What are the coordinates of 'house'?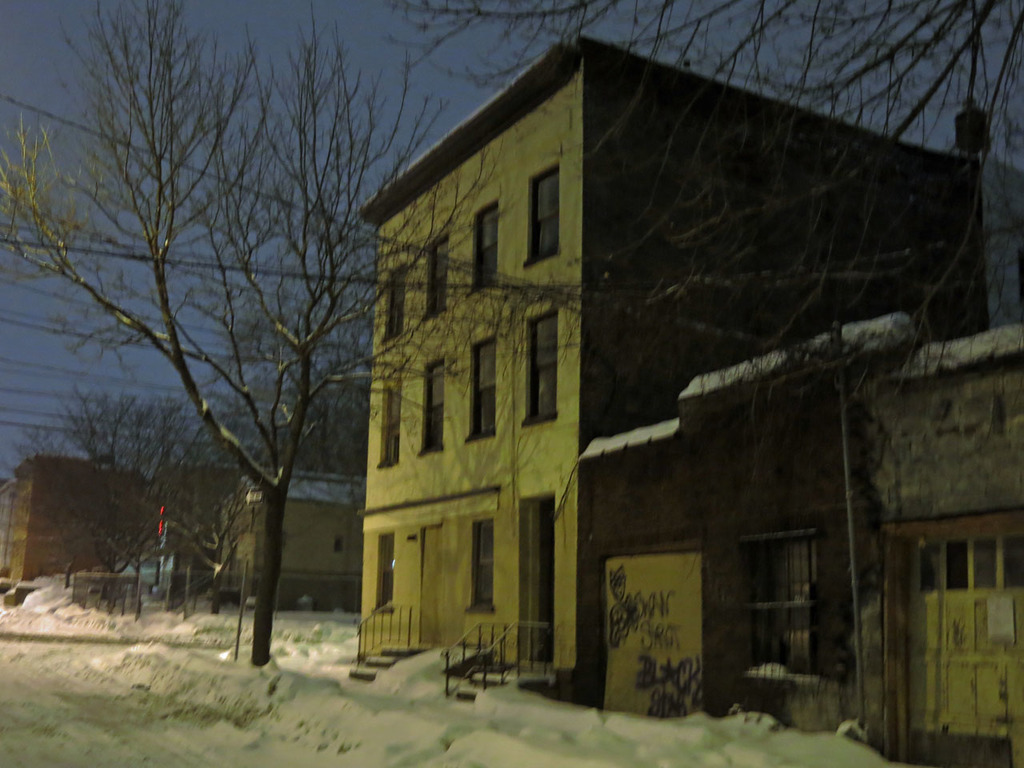
(209, 464, 365, 610).
